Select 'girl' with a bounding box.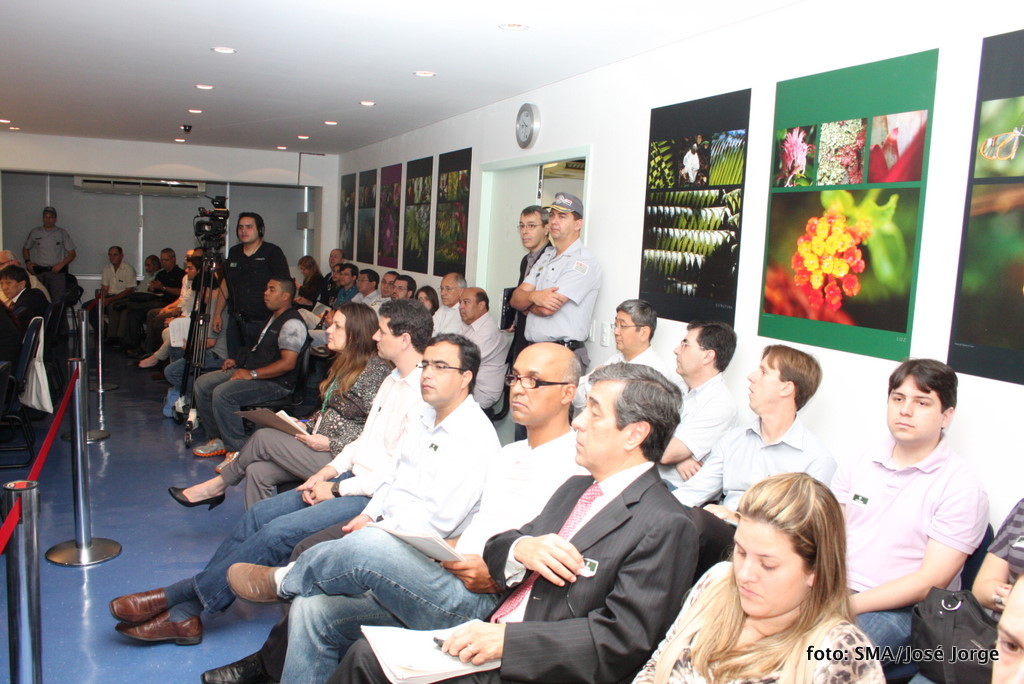
select_region(633, 468, 883, 683).
